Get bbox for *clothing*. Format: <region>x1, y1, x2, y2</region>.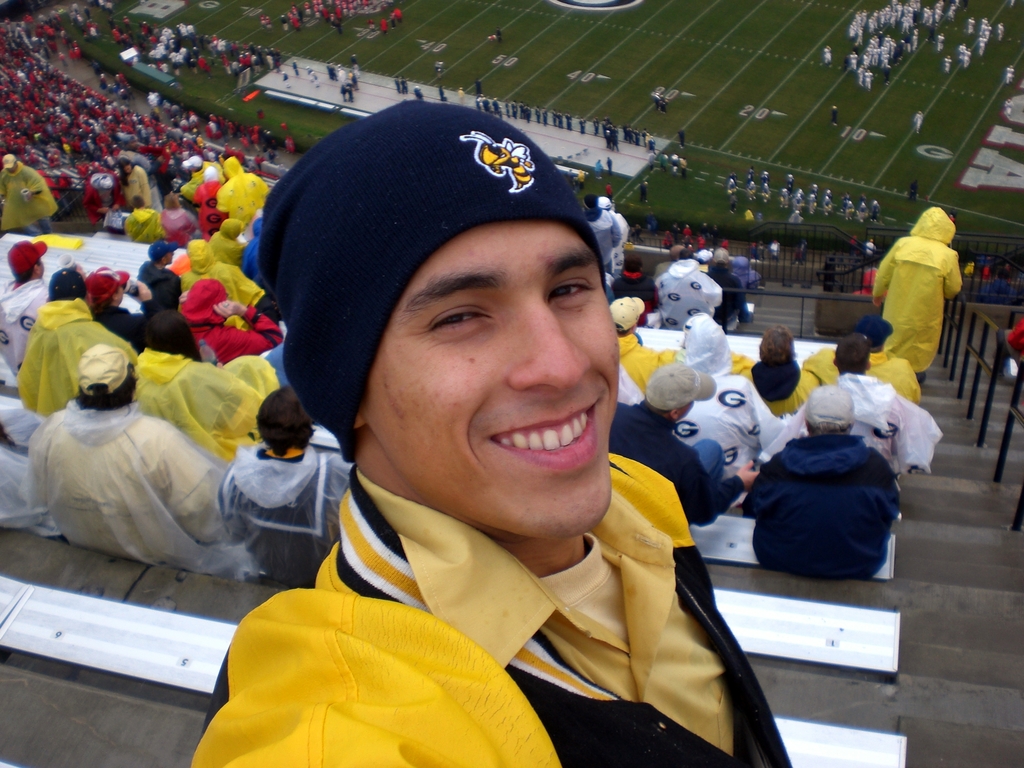
<region>792, 248, 799, 264</region>.
